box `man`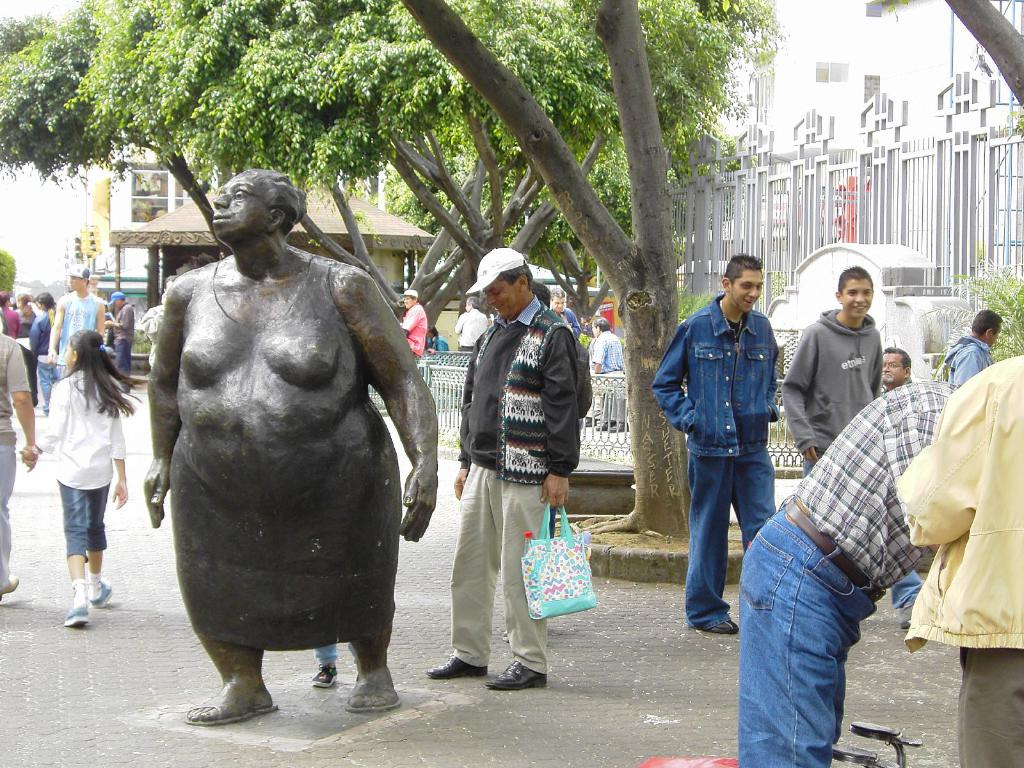
(x1=780, y1=264, x2=922, y2=628)
